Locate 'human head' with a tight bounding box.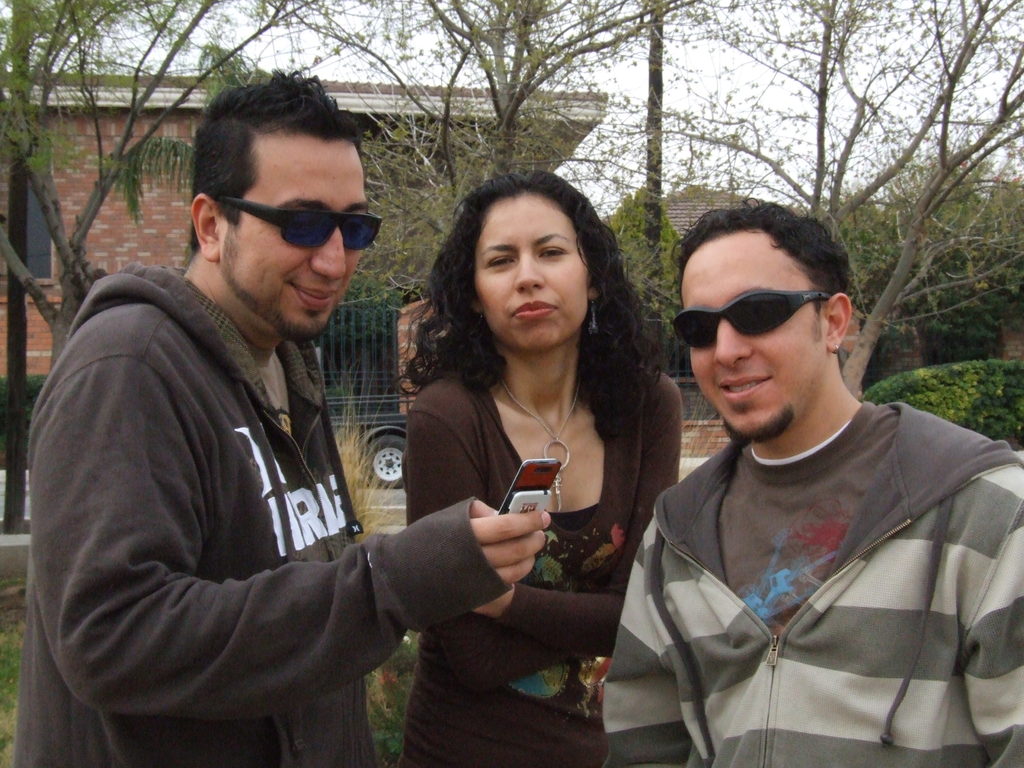
[x1=465, y1=167, x2=607, y2=356].
